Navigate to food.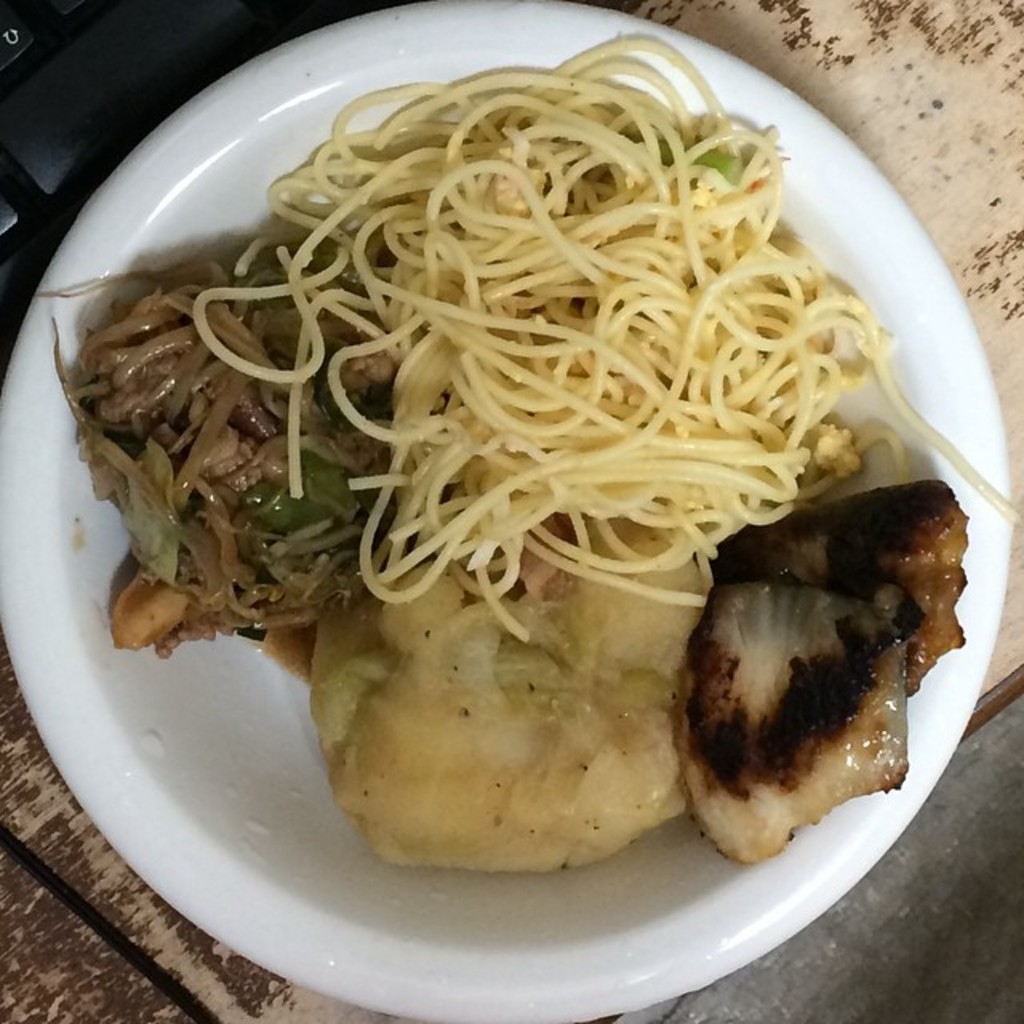
Navigation target: 659/480/970/862.
